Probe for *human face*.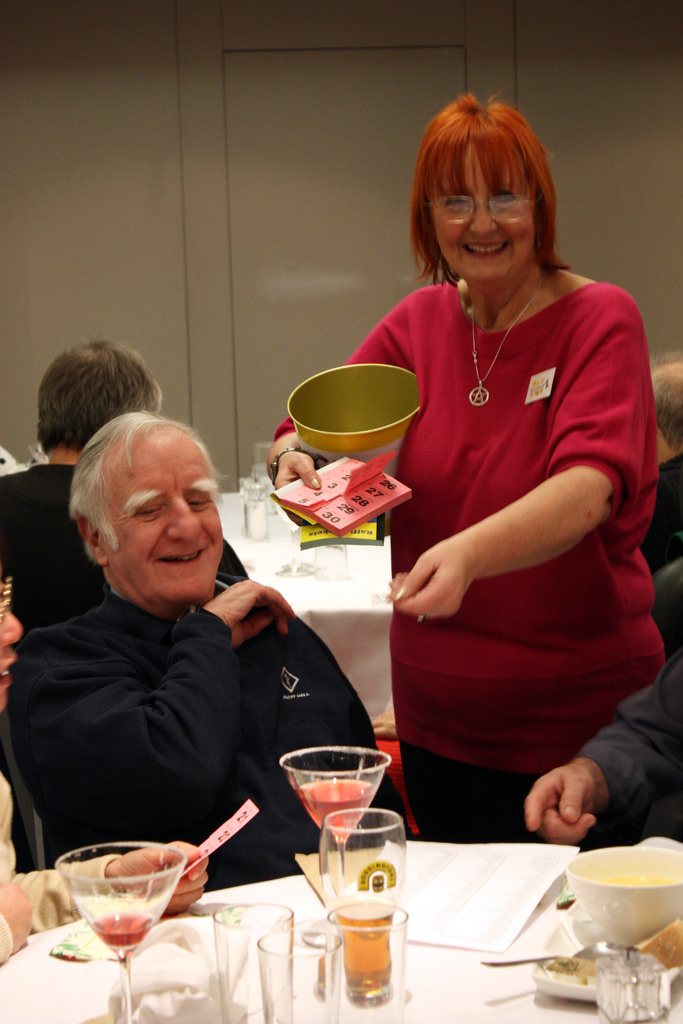
Probe result: region(429, 142, 539, 287).
